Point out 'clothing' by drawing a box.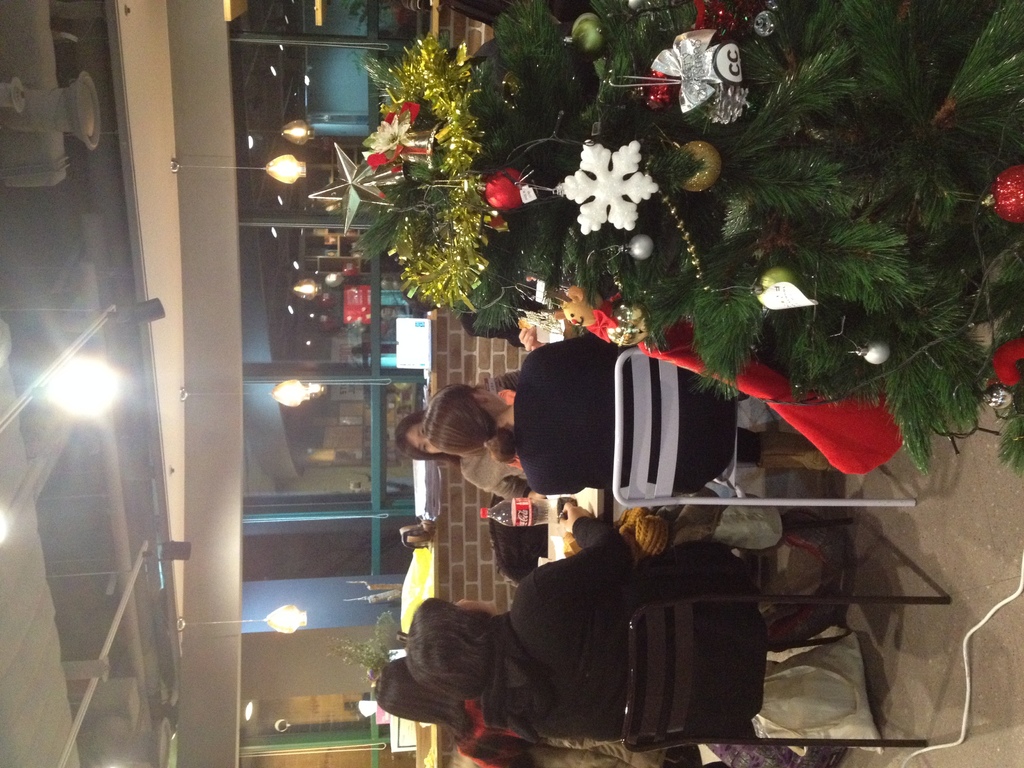
bbox=(461, 378, 520, 495).
